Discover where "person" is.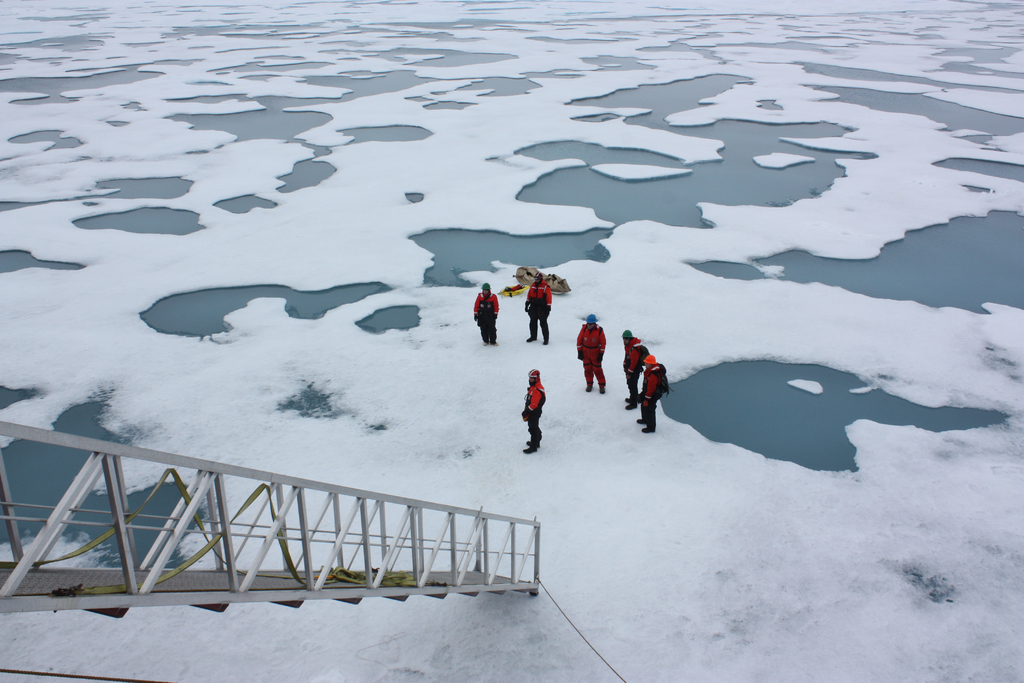
Discovered at bbox(620, 323, 648, 411).
